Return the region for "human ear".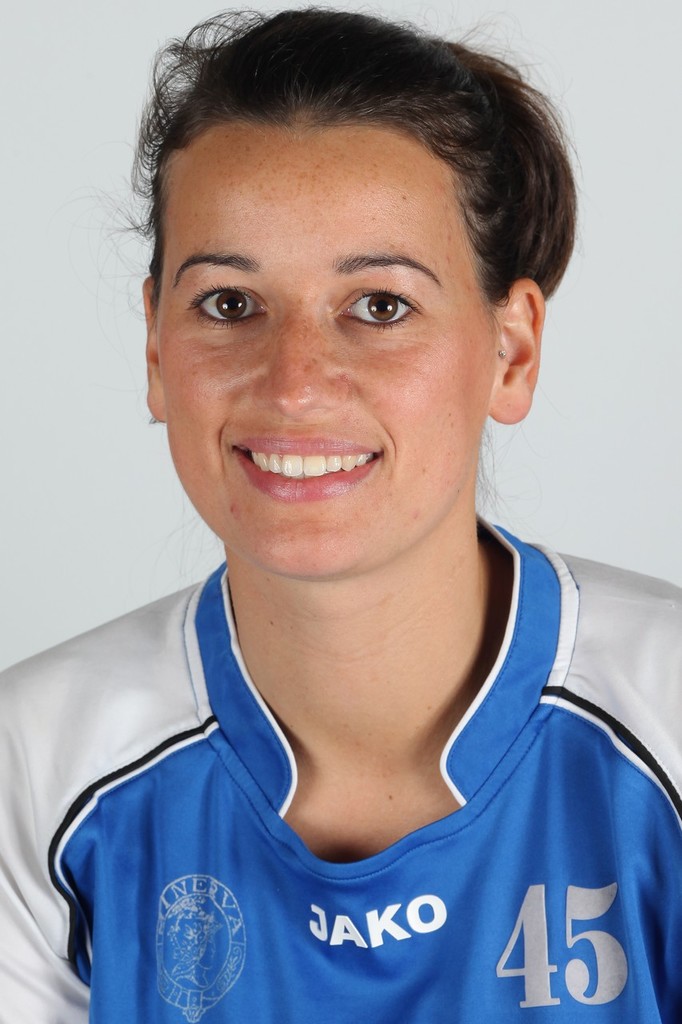
box=[143, 275, 168, 422].
